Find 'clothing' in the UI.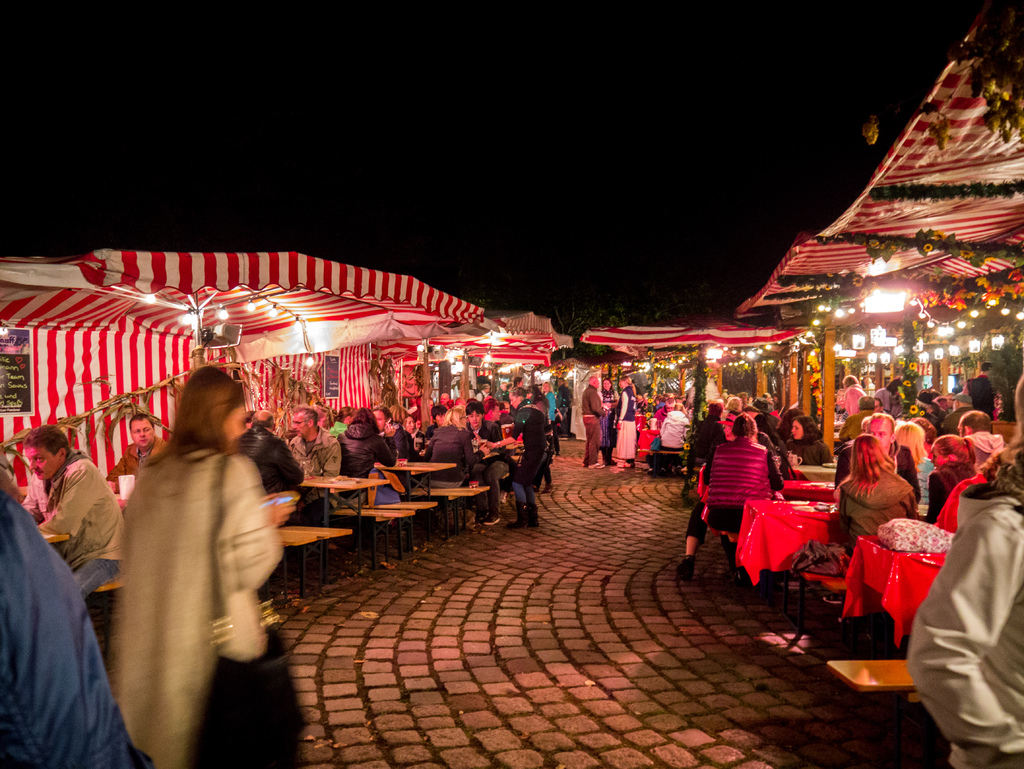
UI element at 658 407 690 464.
